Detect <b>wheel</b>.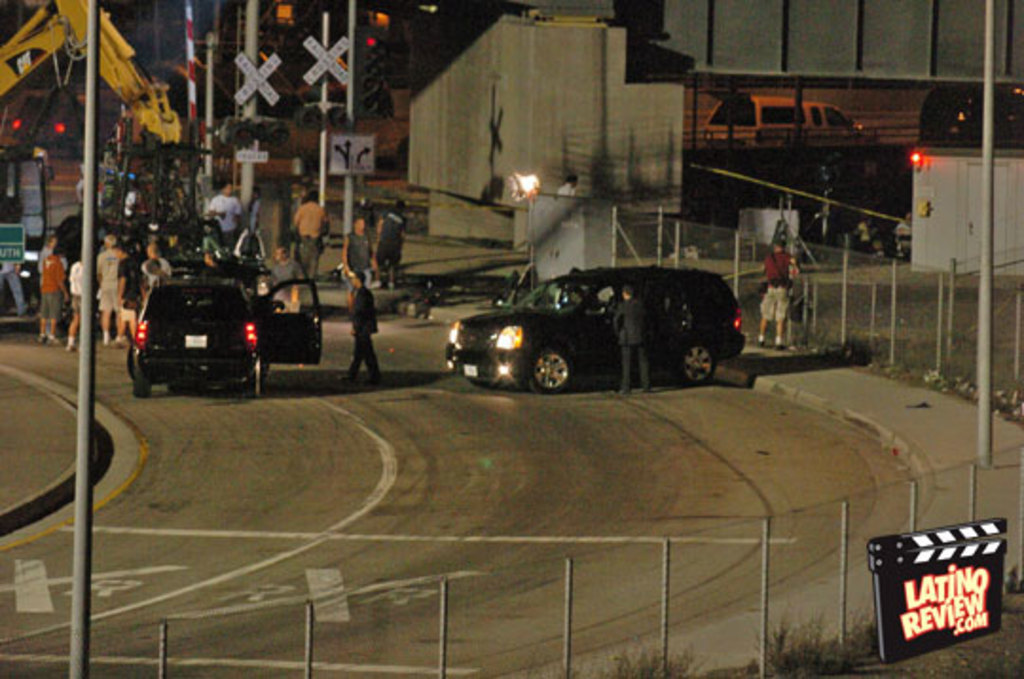
Detected at rect(673, 317, 730, 391).
